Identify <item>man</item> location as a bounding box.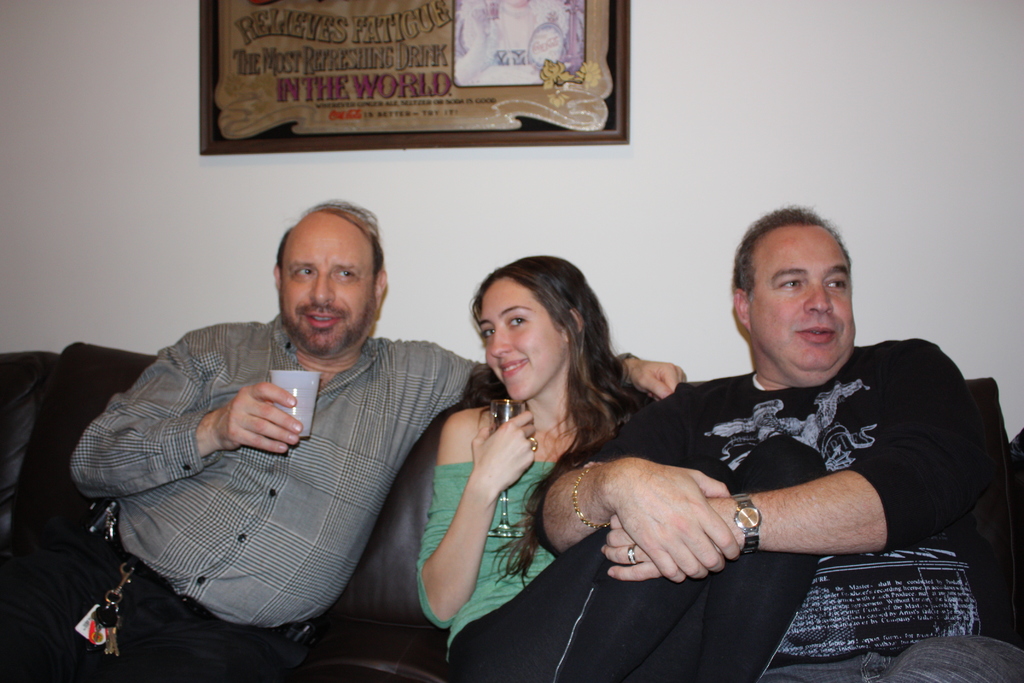
bbox=[582, 220, 989, 621].
